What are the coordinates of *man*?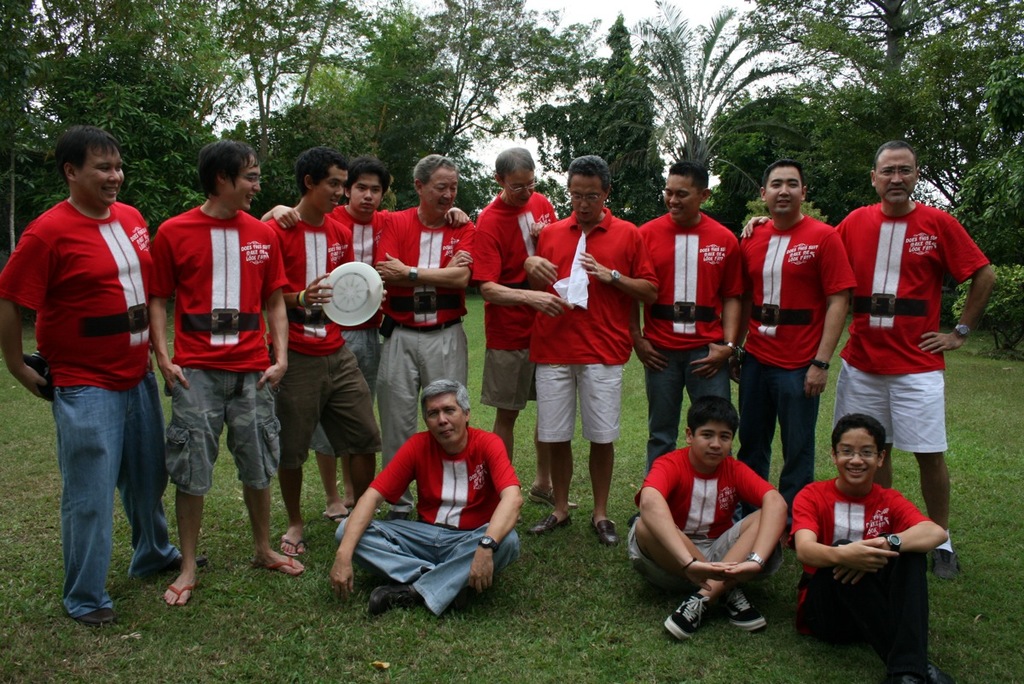
260/156/472/528.
